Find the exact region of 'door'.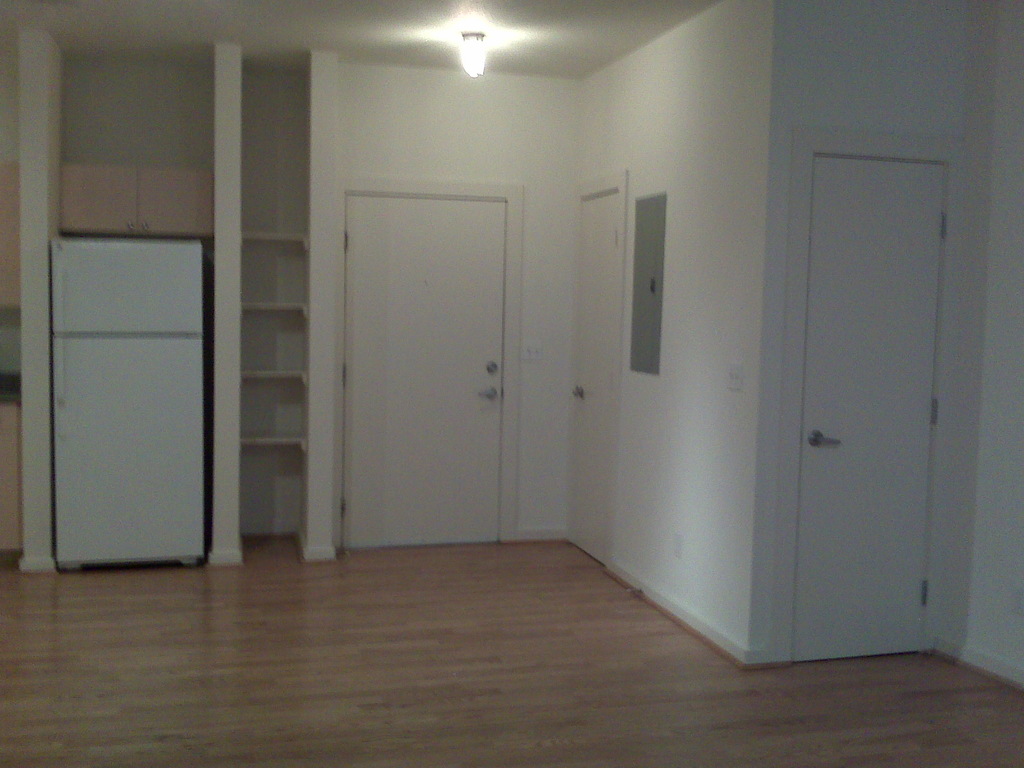
Exact region: box=[710, 78, 956, 630].
